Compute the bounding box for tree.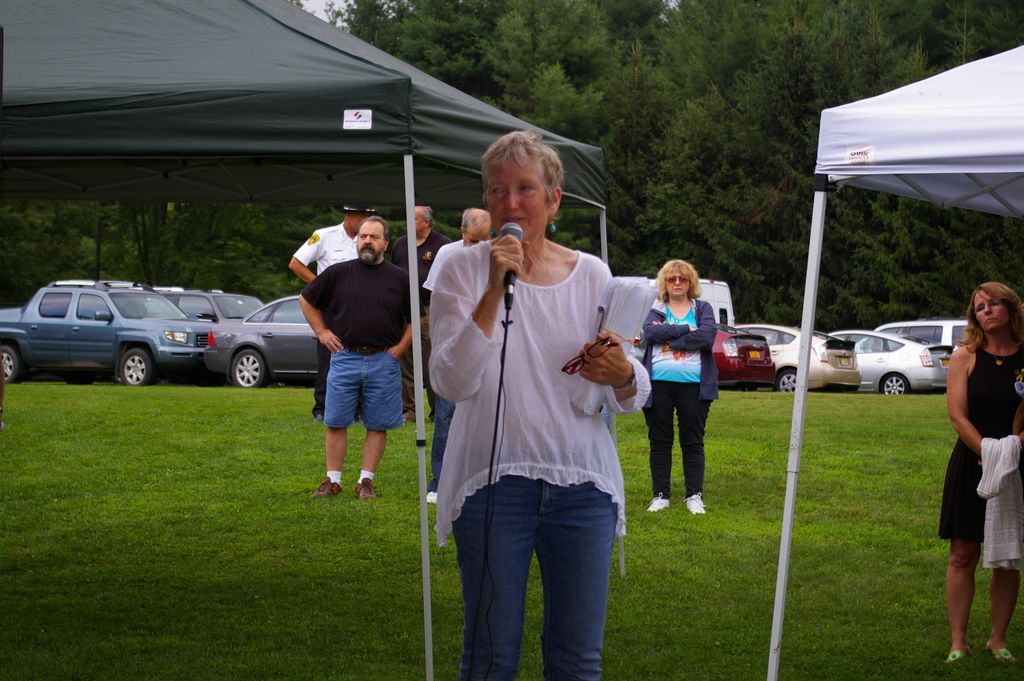
x1=804 y1=0 x2=944 y2=332.
